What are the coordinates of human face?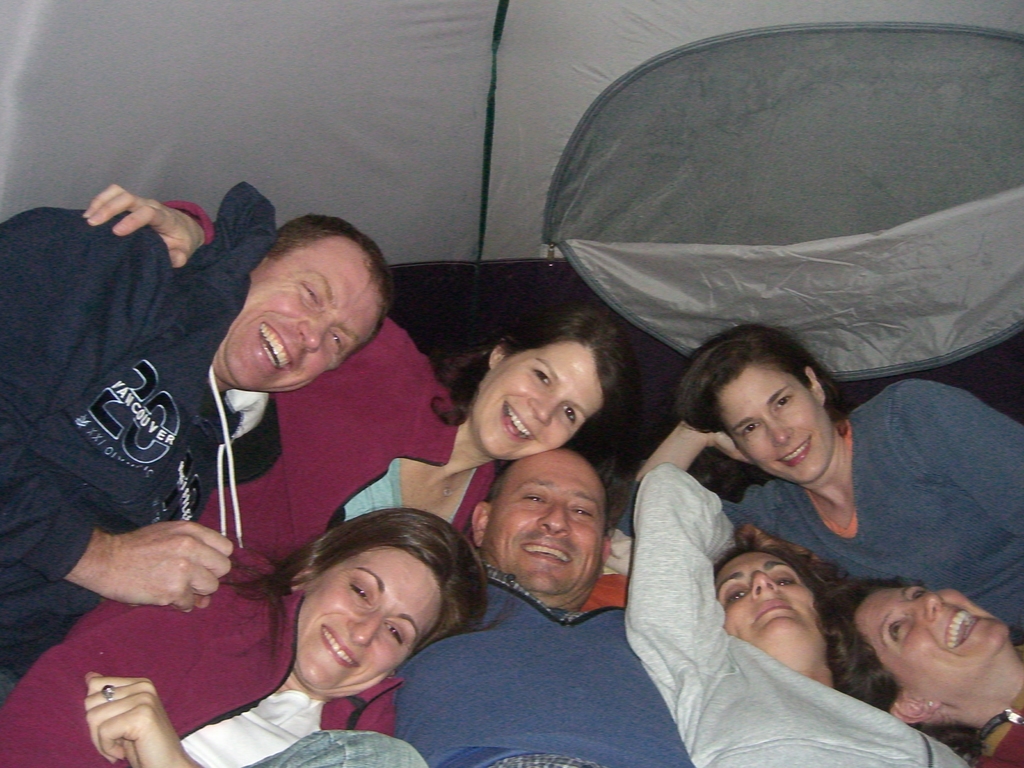
<box>467,343,611,466</box>.
